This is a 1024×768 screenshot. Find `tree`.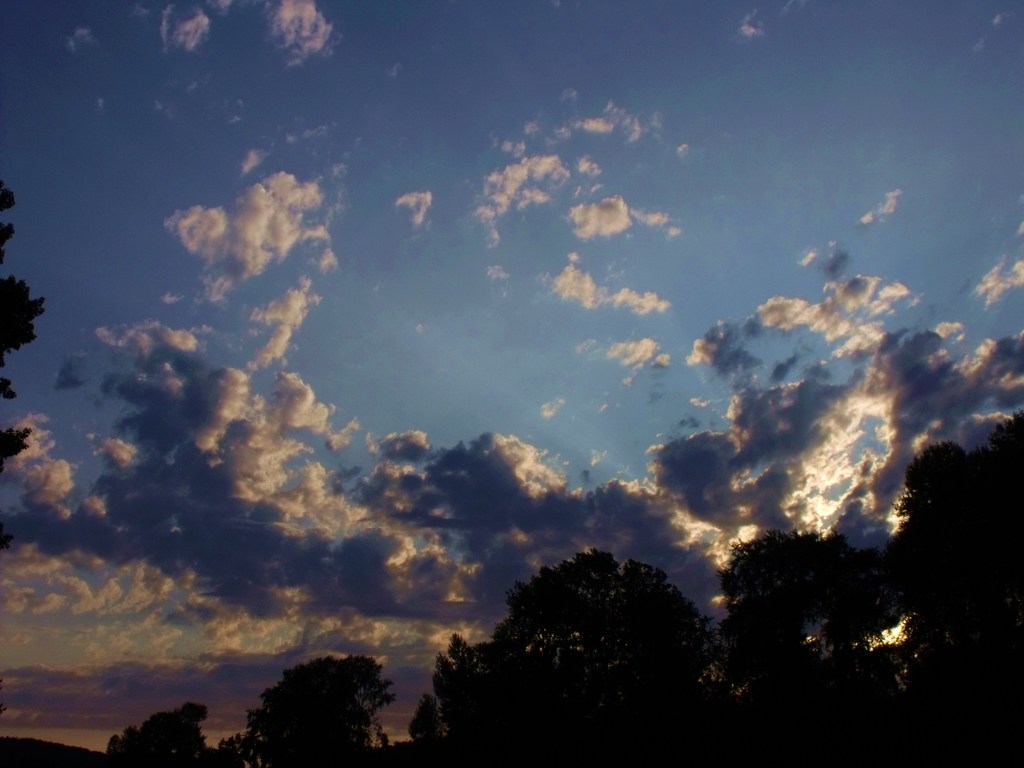
Bounding box: l=243, t=651, r=393, b=754.
